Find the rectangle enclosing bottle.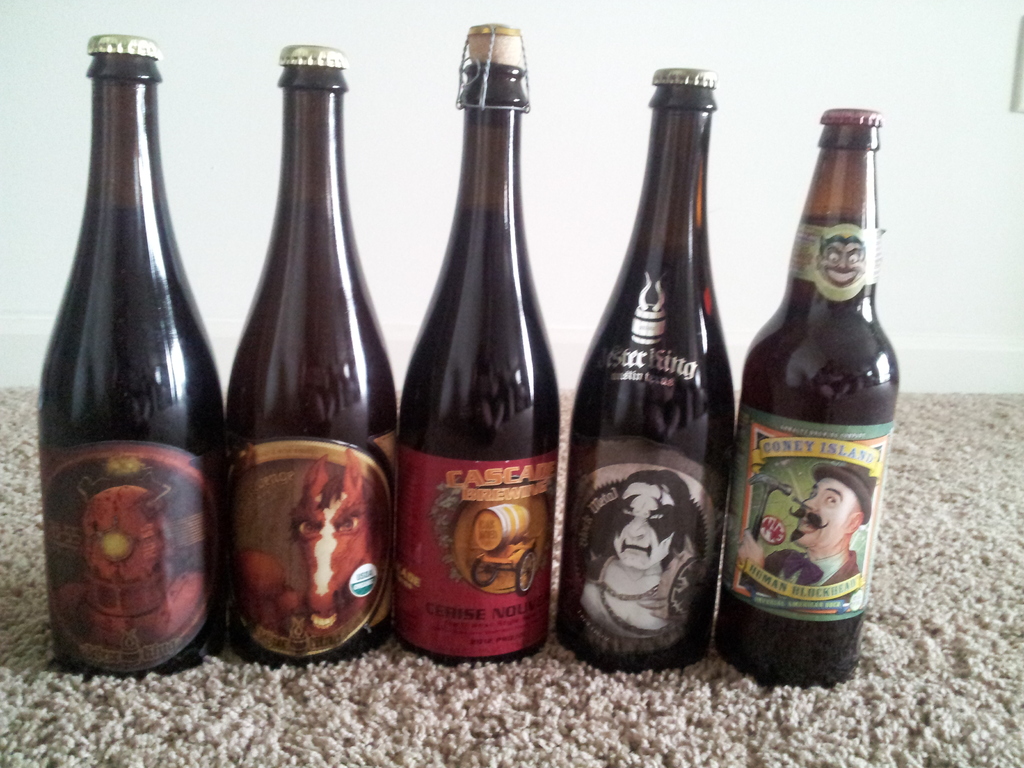
[31, 24, 227, 679].
